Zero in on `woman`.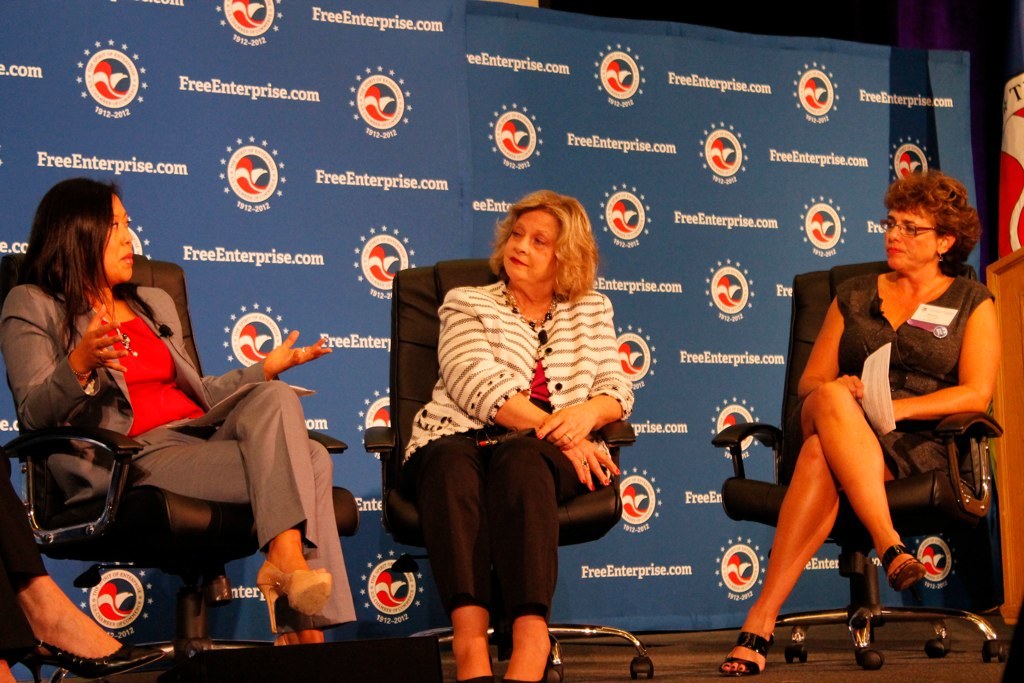
Zeroed in: BBox(718, 164, 1001, 680).
